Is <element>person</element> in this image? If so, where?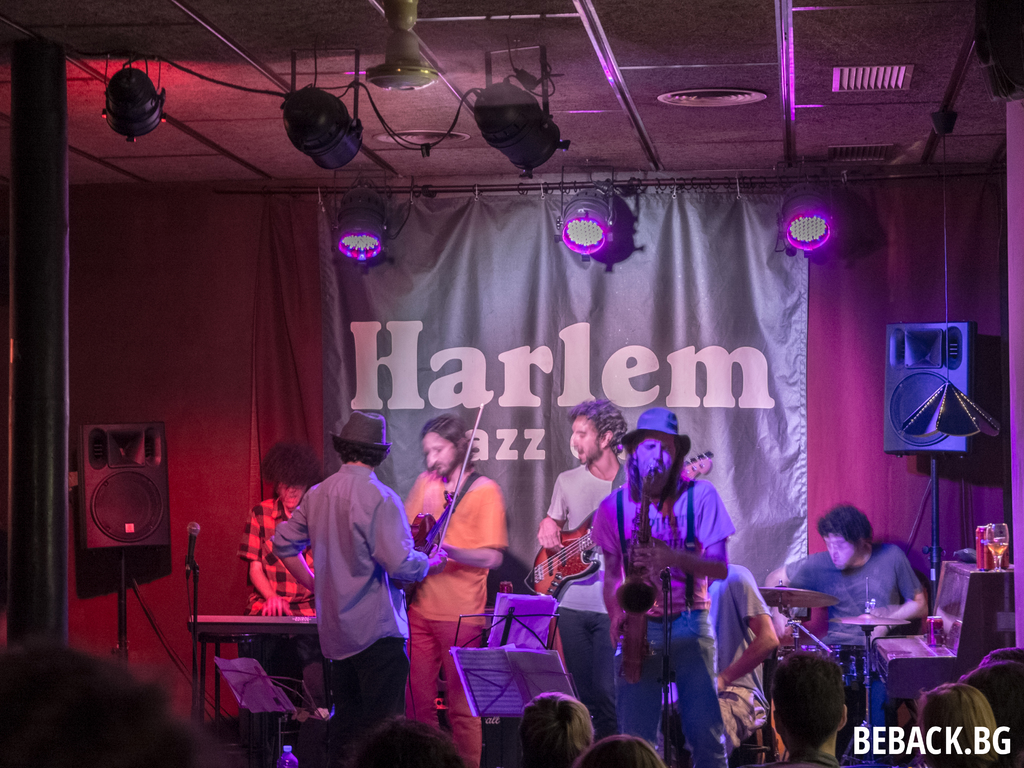
Yes, at pyautogui.locateOnScreen(764, 648, 840, 767).
